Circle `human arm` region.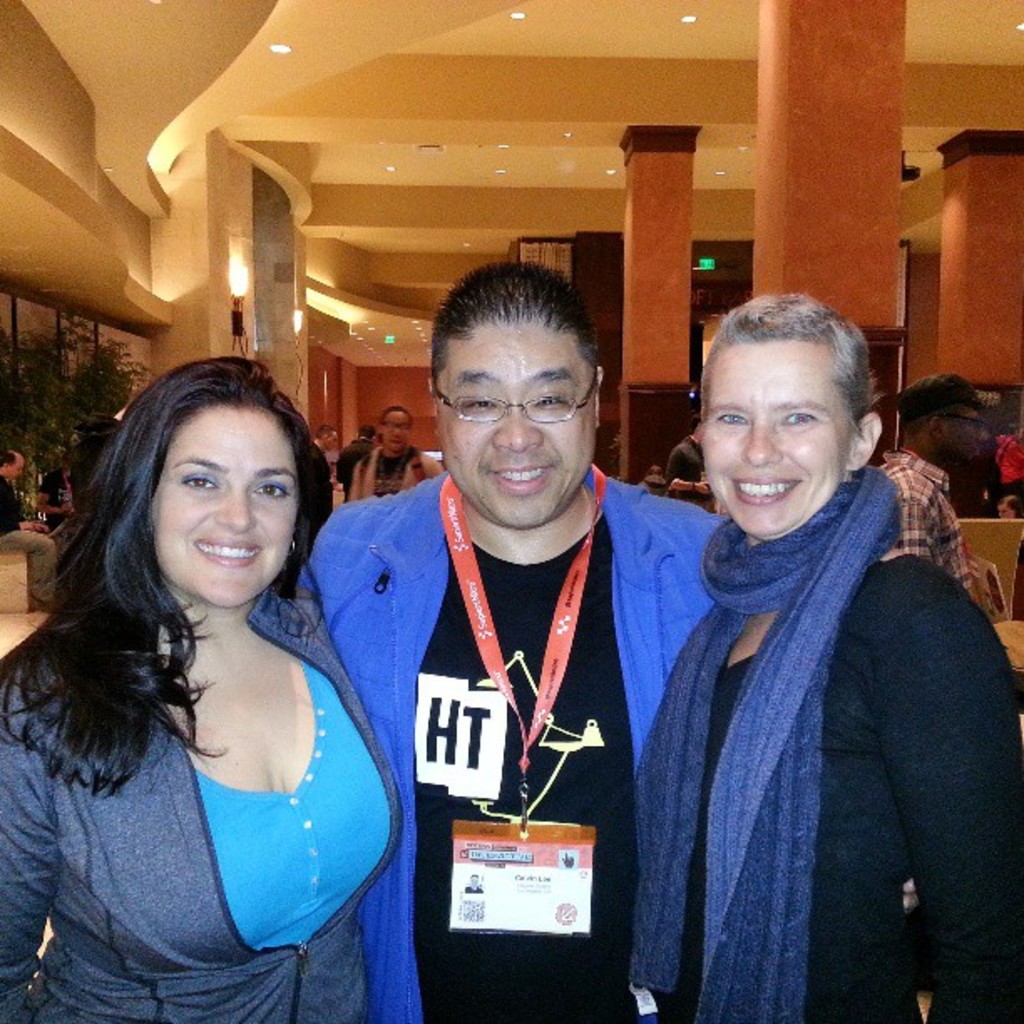
Region: select_region(661, 447, 713, 494).
